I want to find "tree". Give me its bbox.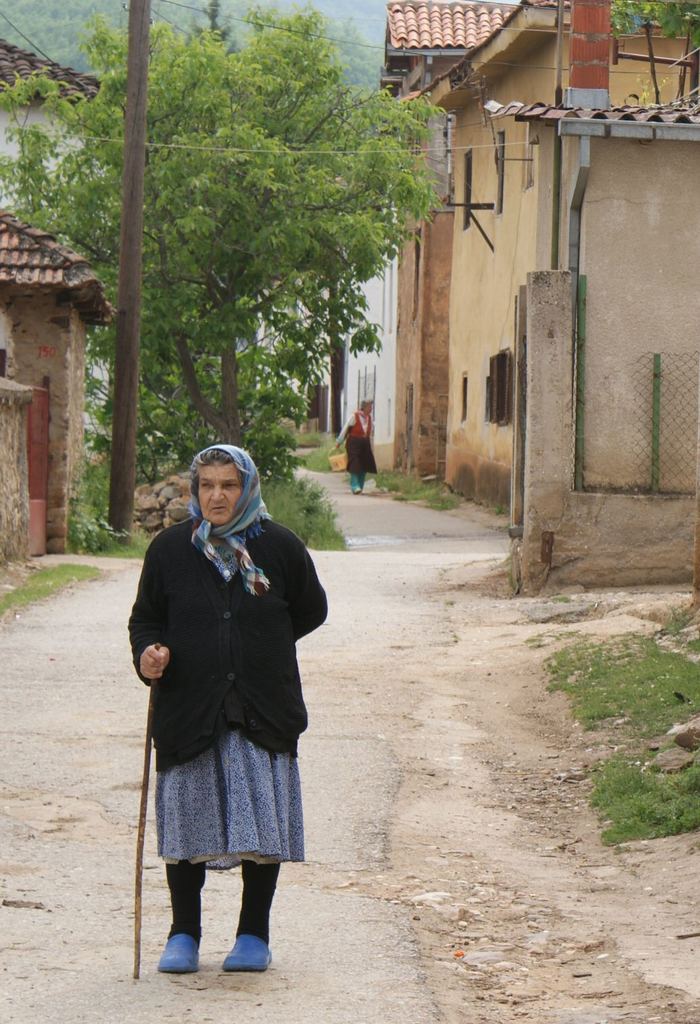
13 7 435 440.
